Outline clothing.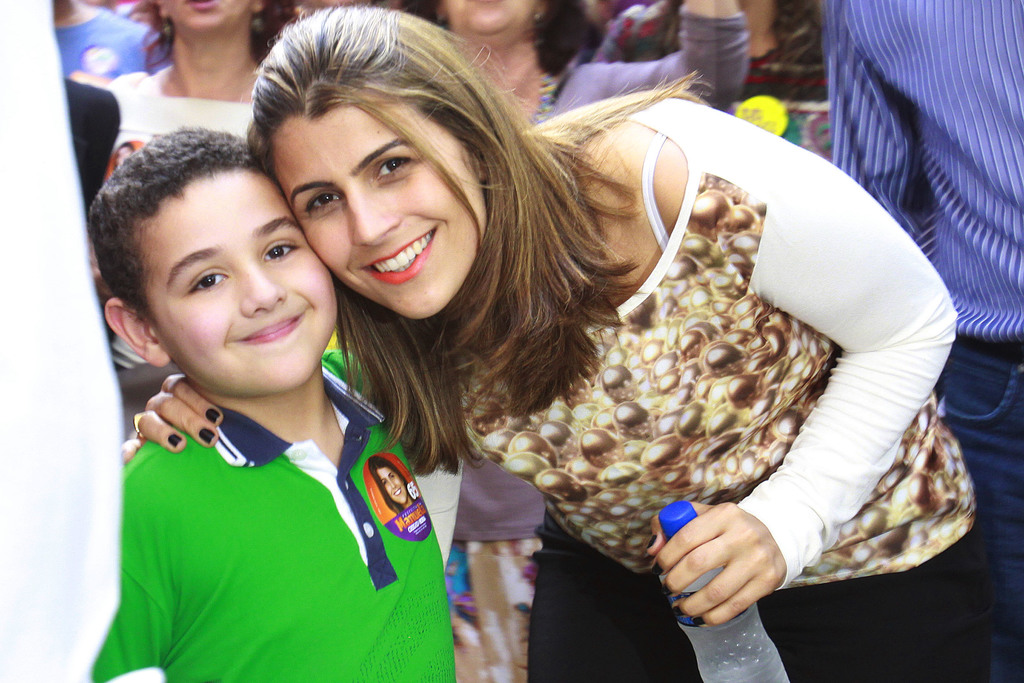
Outline: pyautogui.locateOnScreen(826, 0, 1023, 682).
